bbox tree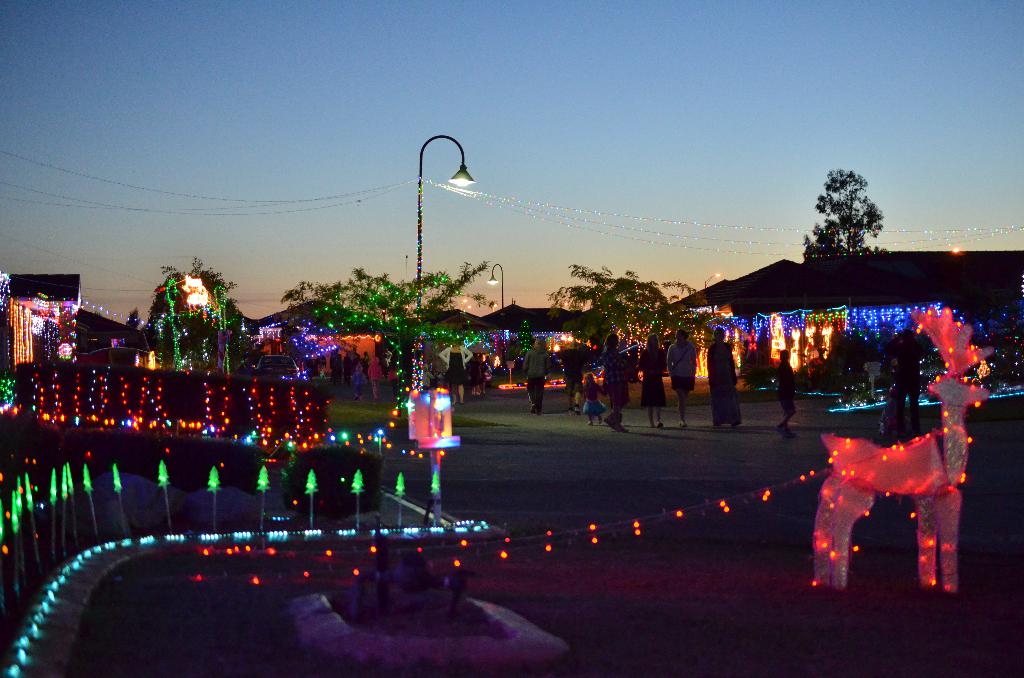
left=545, top=263, right=707, bottom=352
